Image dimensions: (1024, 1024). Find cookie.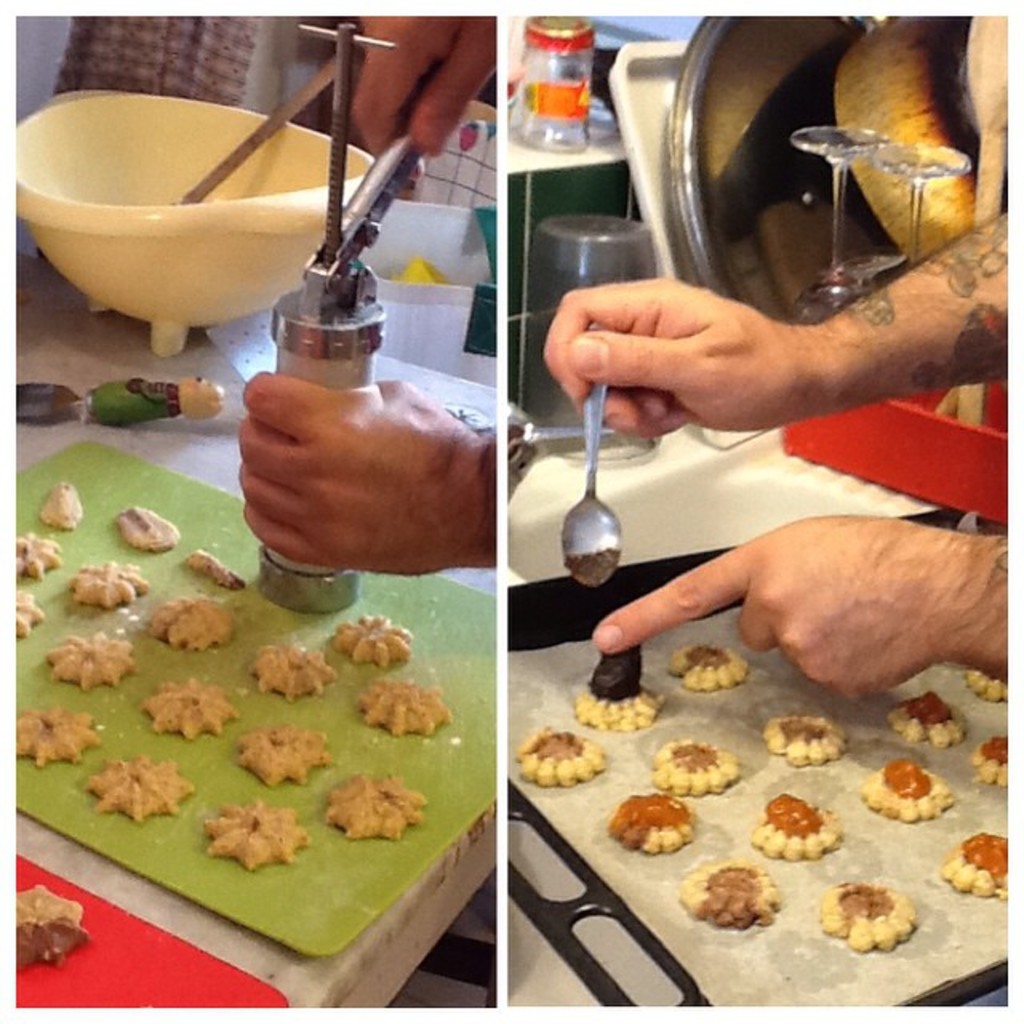
bbox(141, 674, 232, 746).
